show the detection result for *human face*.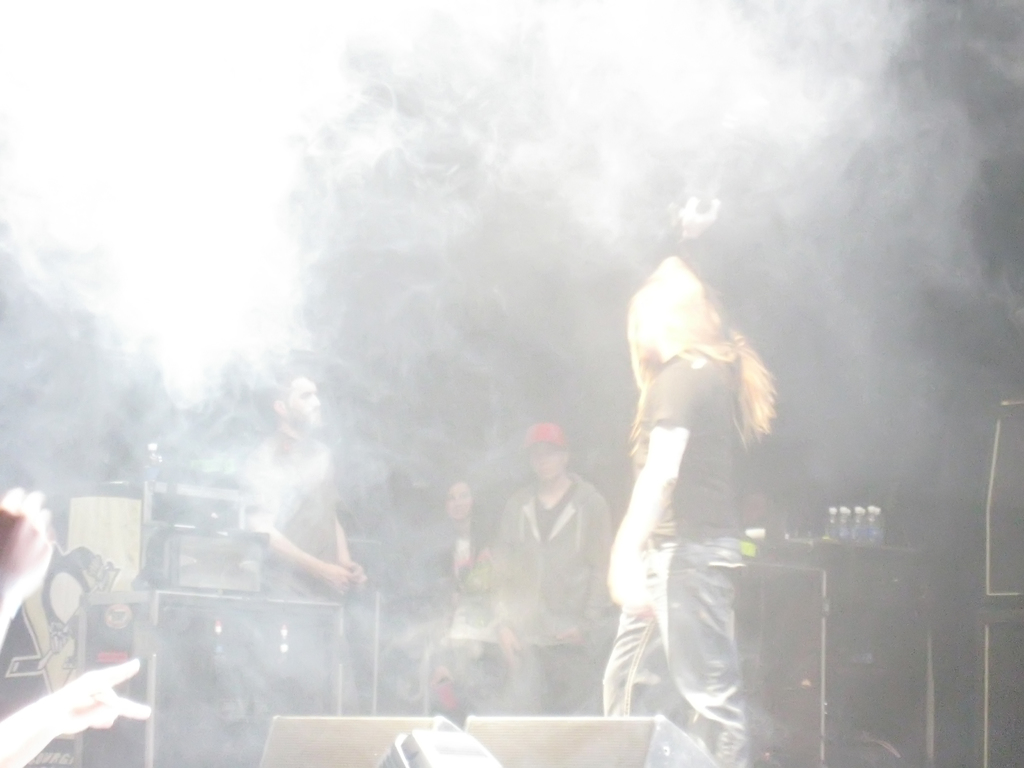
(283,374,323,432).
